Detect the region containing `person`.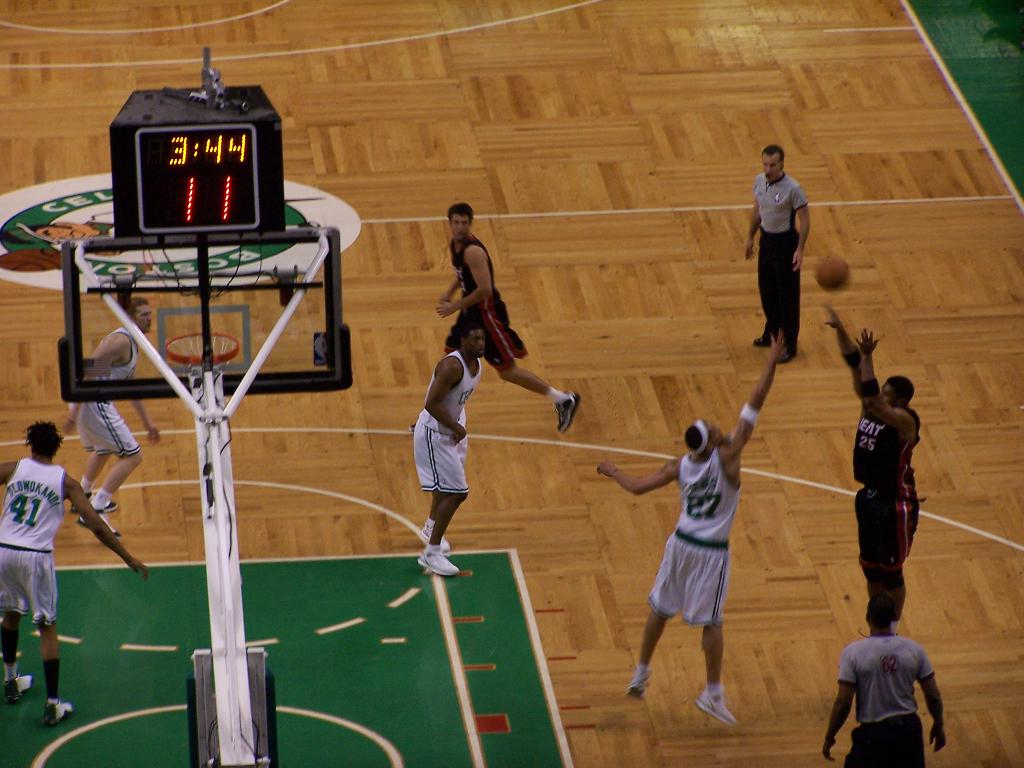
pyautogui.locateOnScreen(815, 582, 949, 767).
